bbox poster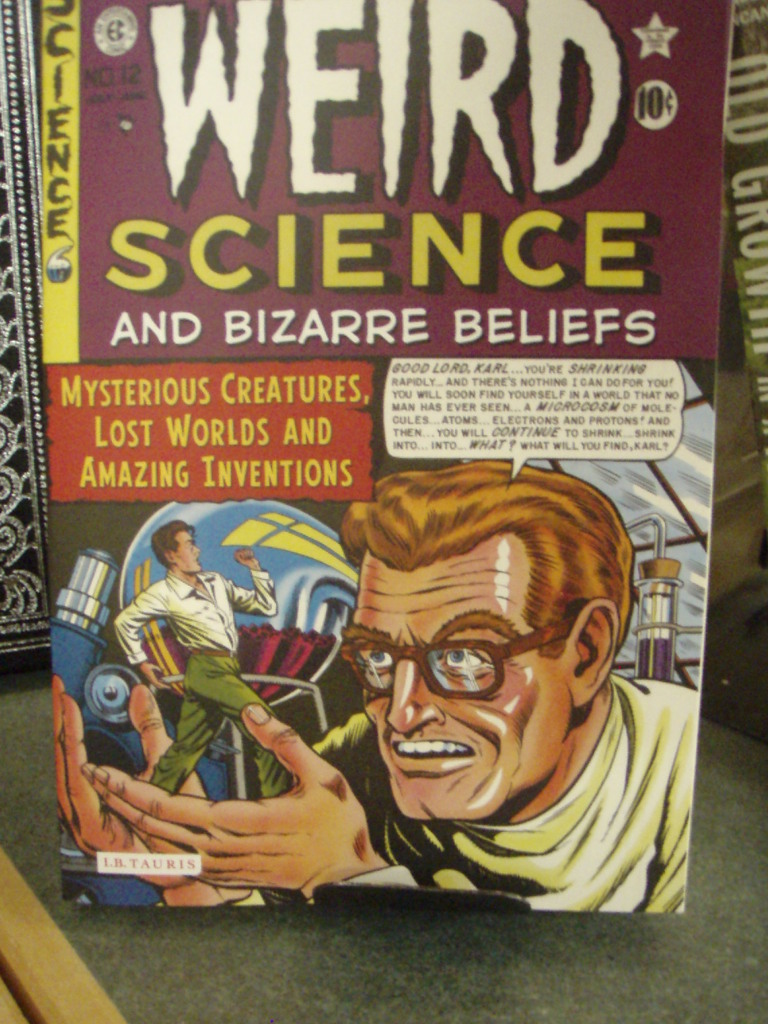
region(0, 0, 729, 915)
